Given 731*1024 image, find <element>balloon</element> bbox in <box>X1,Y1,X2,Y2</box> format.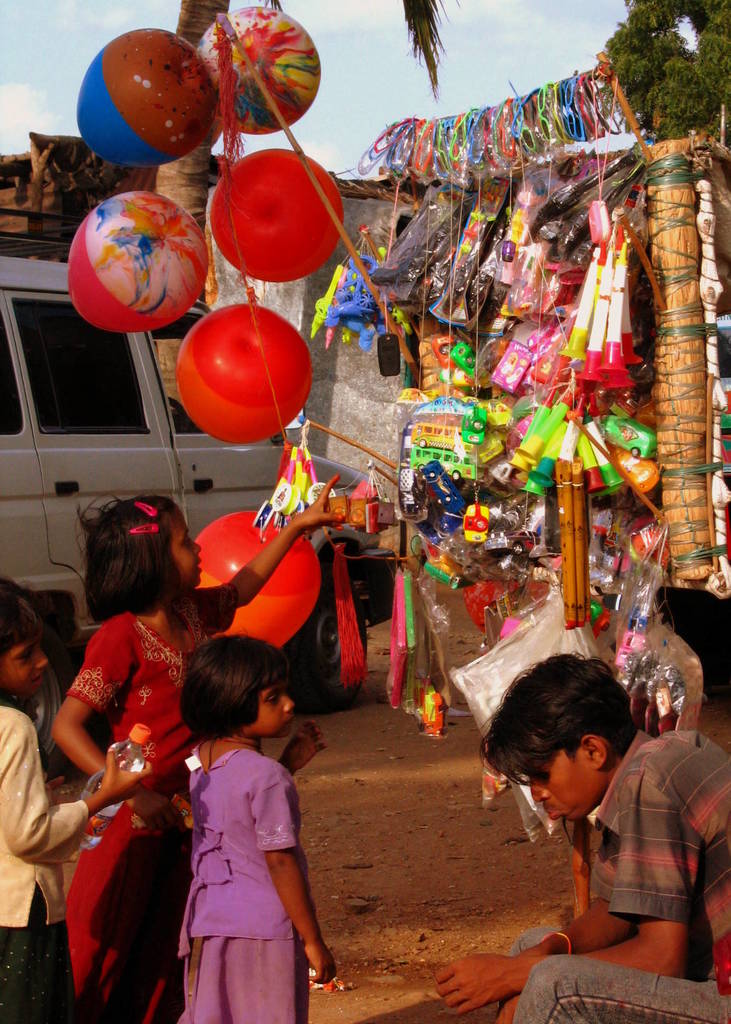
<box>72,20,214,166</box>.
